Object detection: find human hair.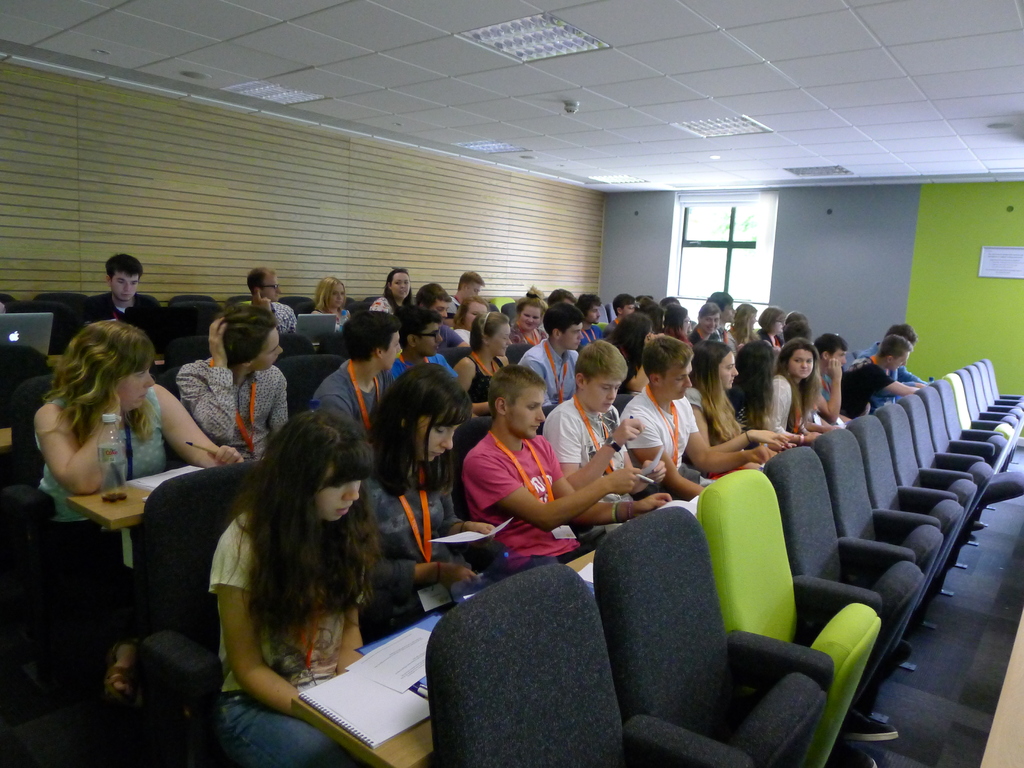
734, 339, 776, 429.
